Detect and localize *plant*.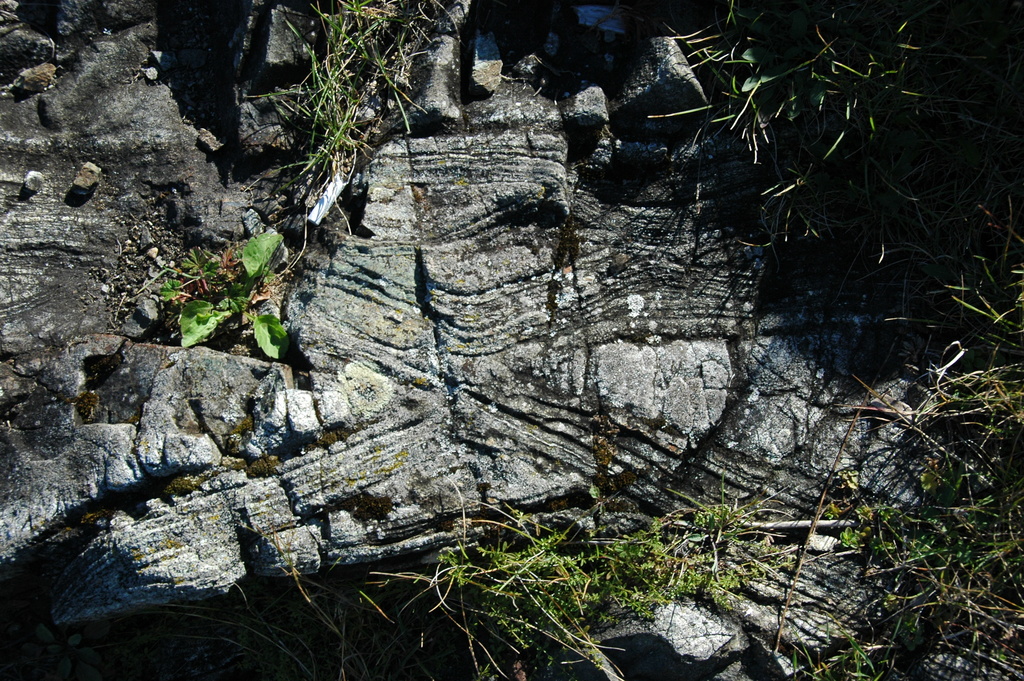
Localized at (x1=127, y1=206, x2=299, y2=372).
